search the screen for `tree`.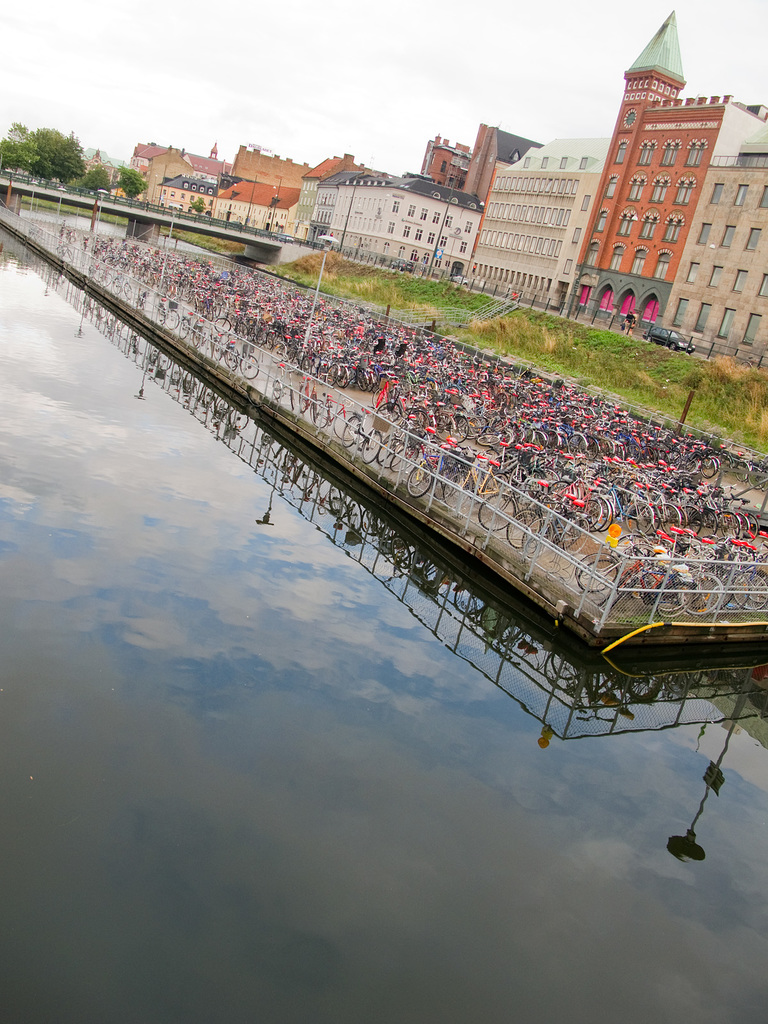
Found at locate(67, 164, 115, 202).
